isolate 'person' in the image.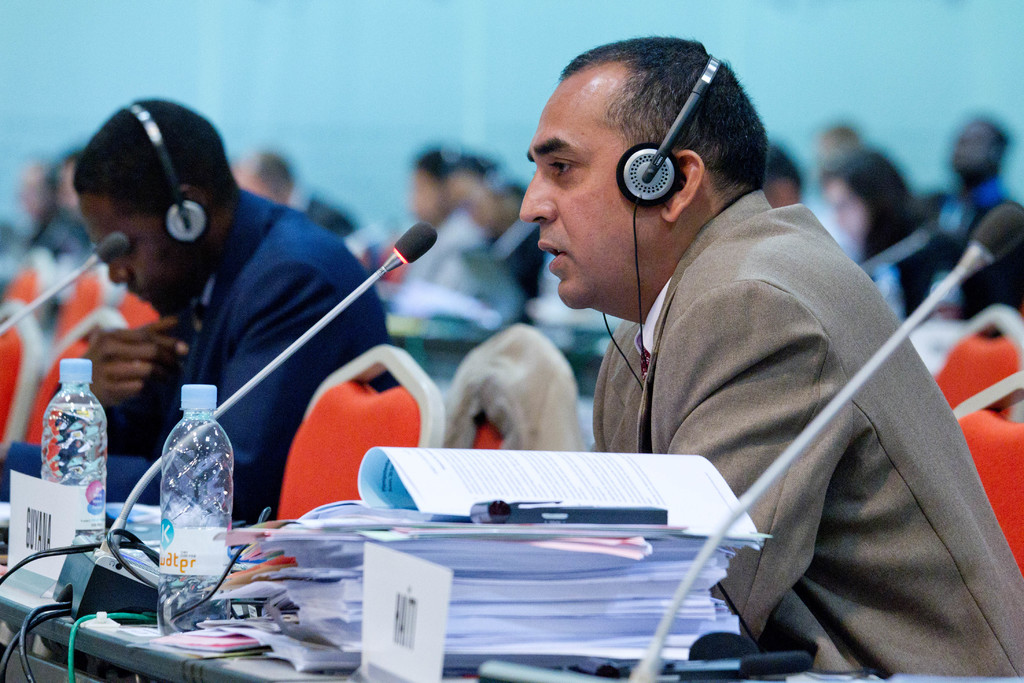
Isolated region: detection(929, 122, 1023, 325).
